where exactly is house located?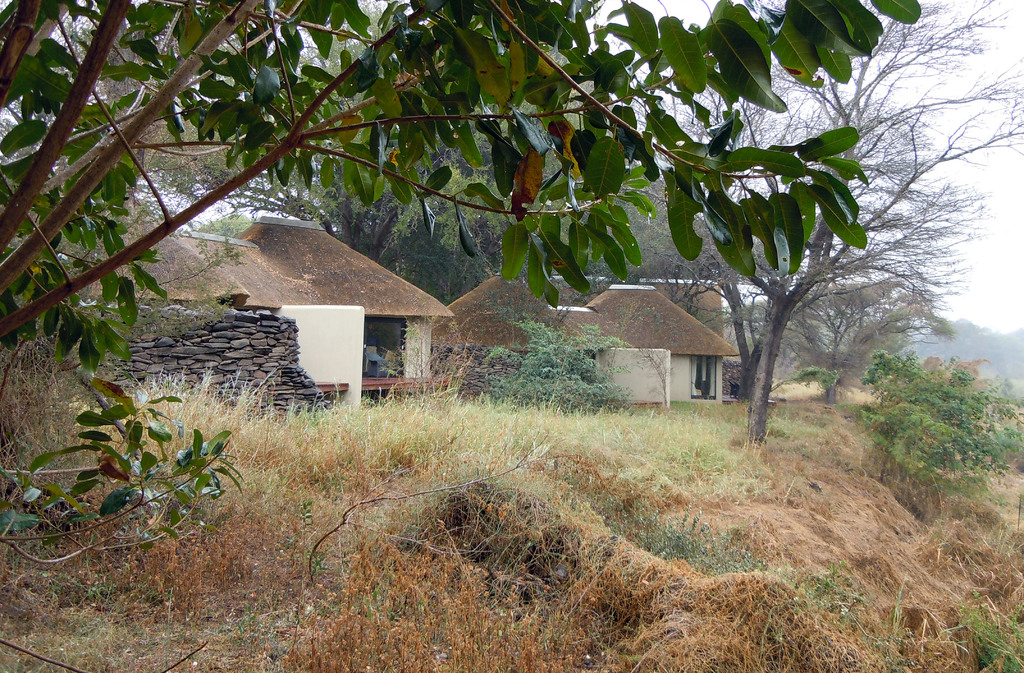
Its bounding box is region(655, 275, 731, 338).
